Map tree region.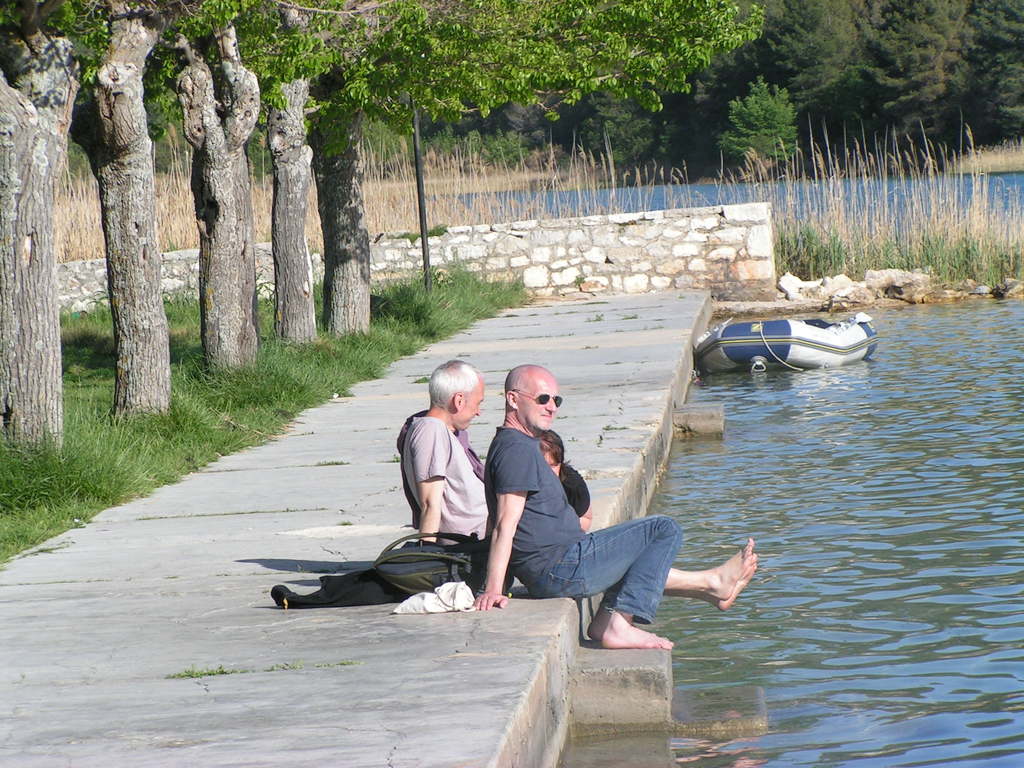
Mapped to left=879, top=0, right=979, bottom=153.
